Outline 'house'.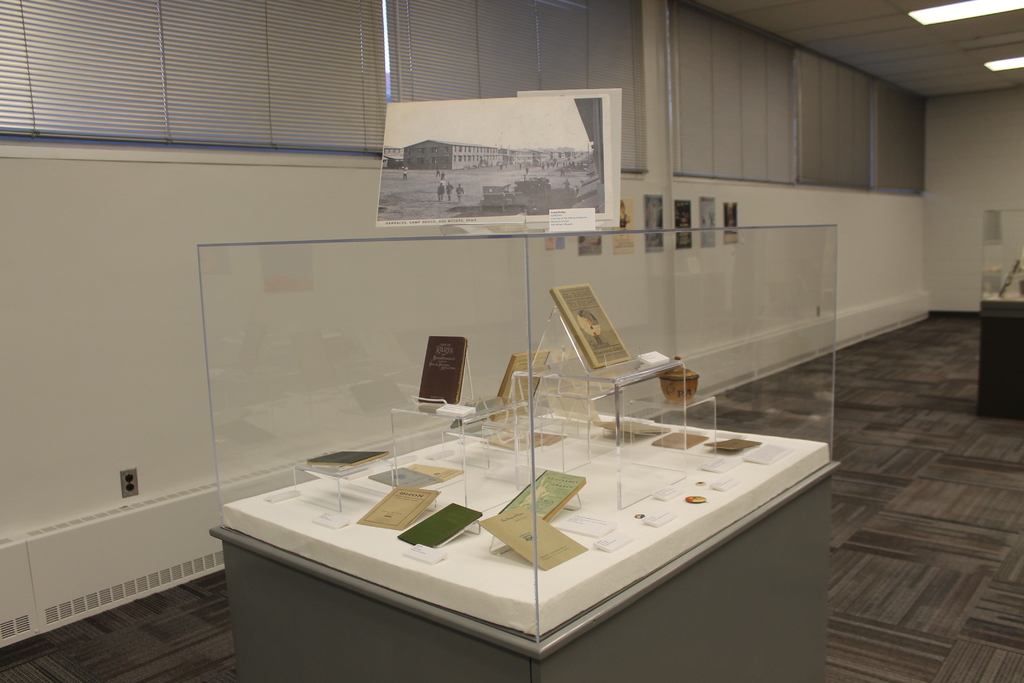
Outline: Rect(1, 0, 1023, 682).
